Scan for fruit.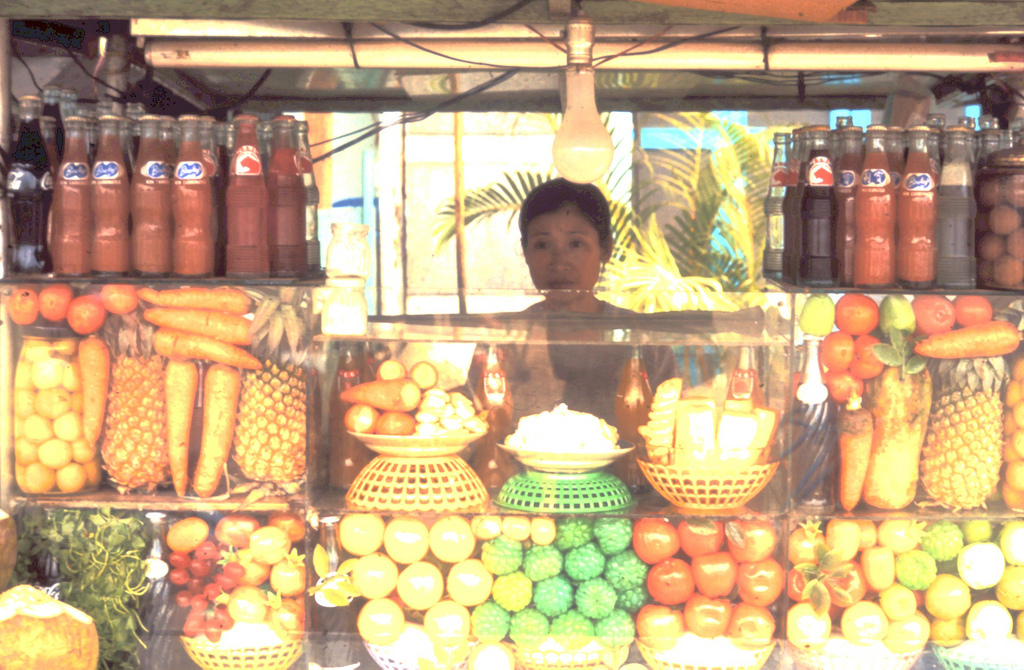
Scan result: 97, 306, 169, 495.
